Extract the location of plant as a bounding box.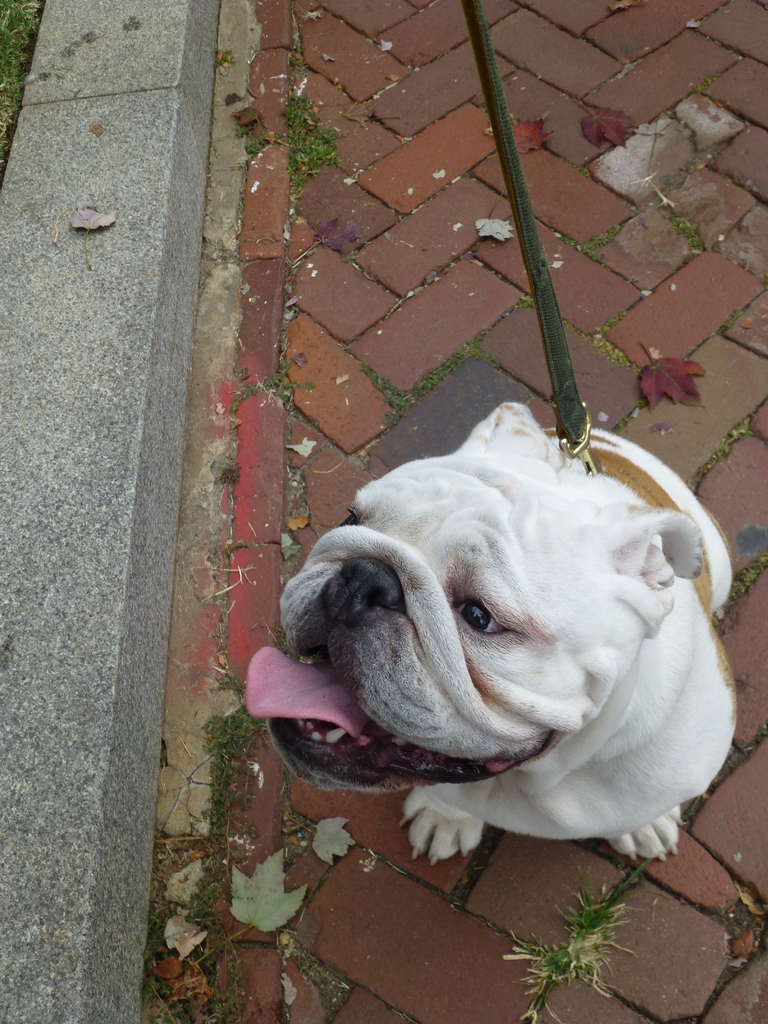
l=238, t=111, r=259, b=139.
